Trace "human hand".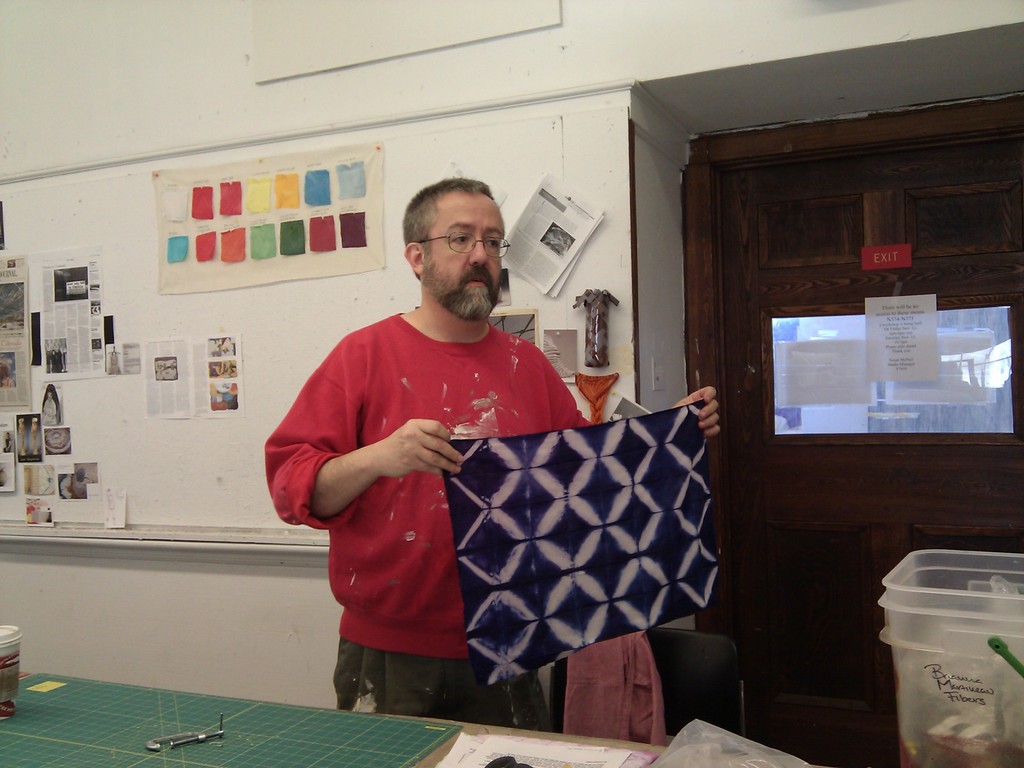
Traced to <bbox>671, 383, 724, 442</bbox>.
